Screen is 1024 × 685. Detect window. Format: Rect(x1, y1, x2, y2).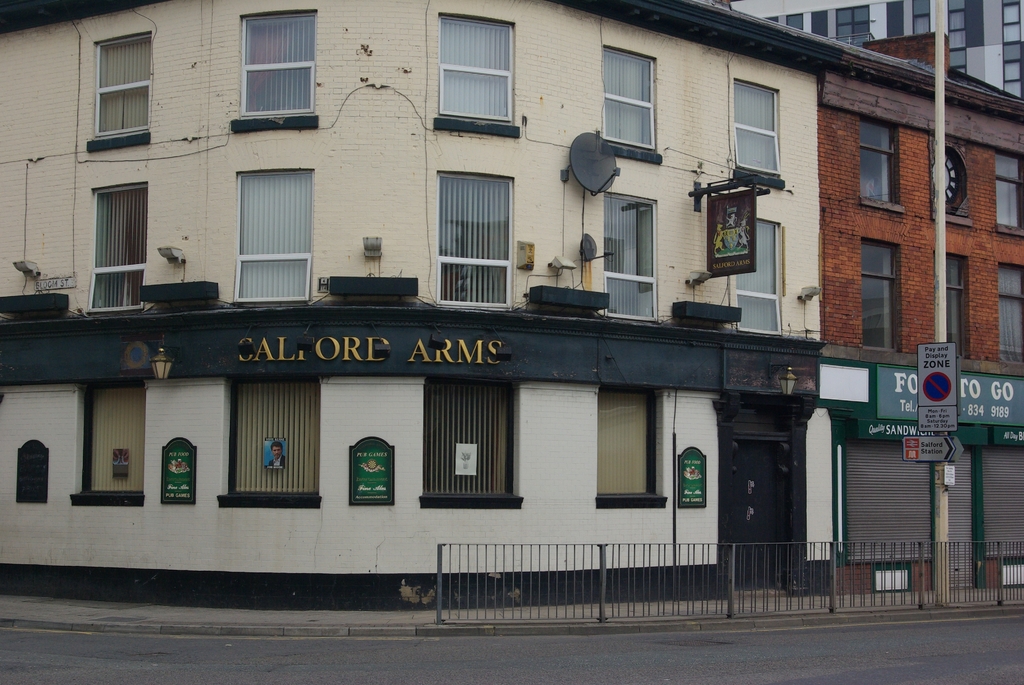
Rect(436, 170, 511, 306).
